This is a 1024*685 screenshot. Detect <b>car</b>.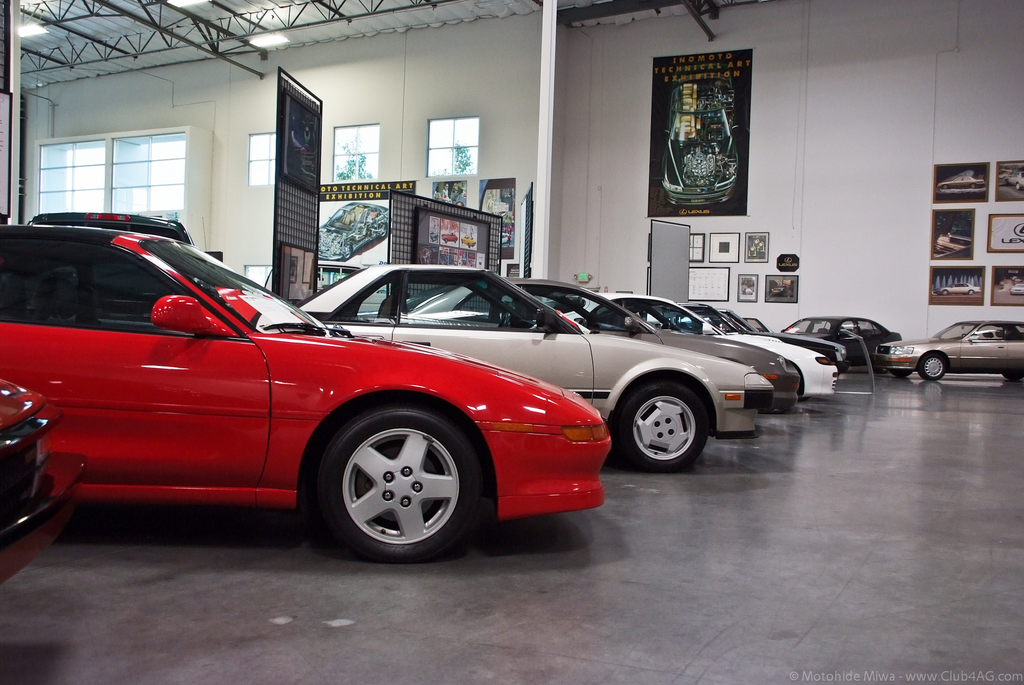
bbox=[565, 286, 834, 393].
